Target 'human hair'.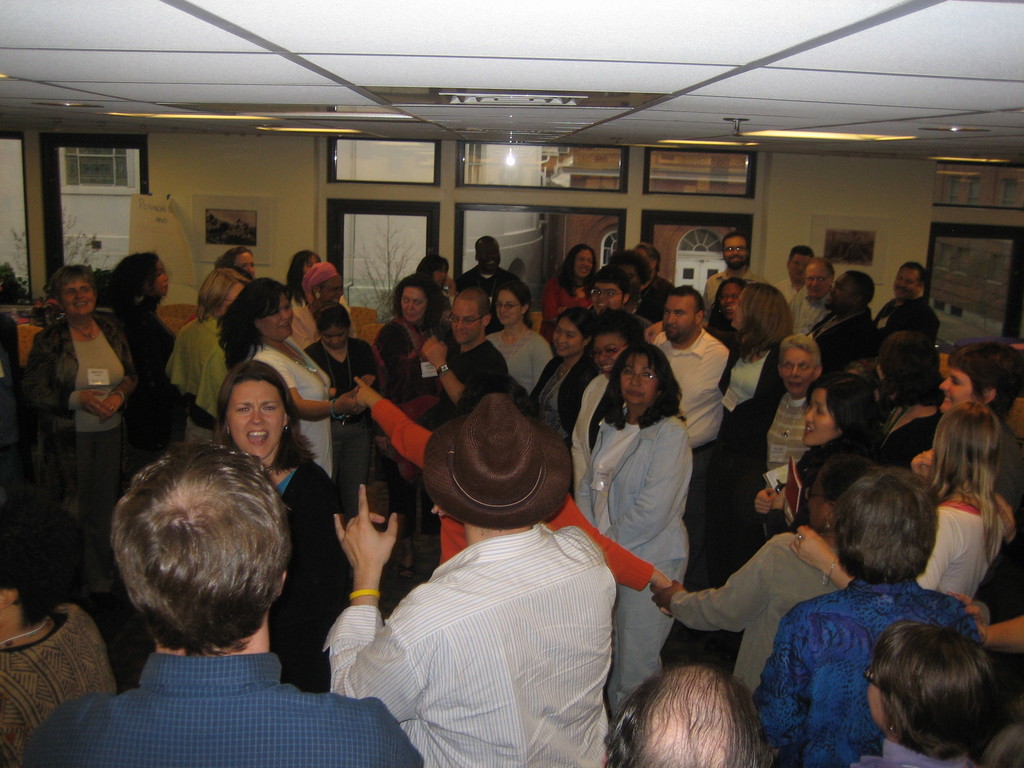
Target region: {"left": 493, "top": 278, "right": 535, "bottom": 332}.
